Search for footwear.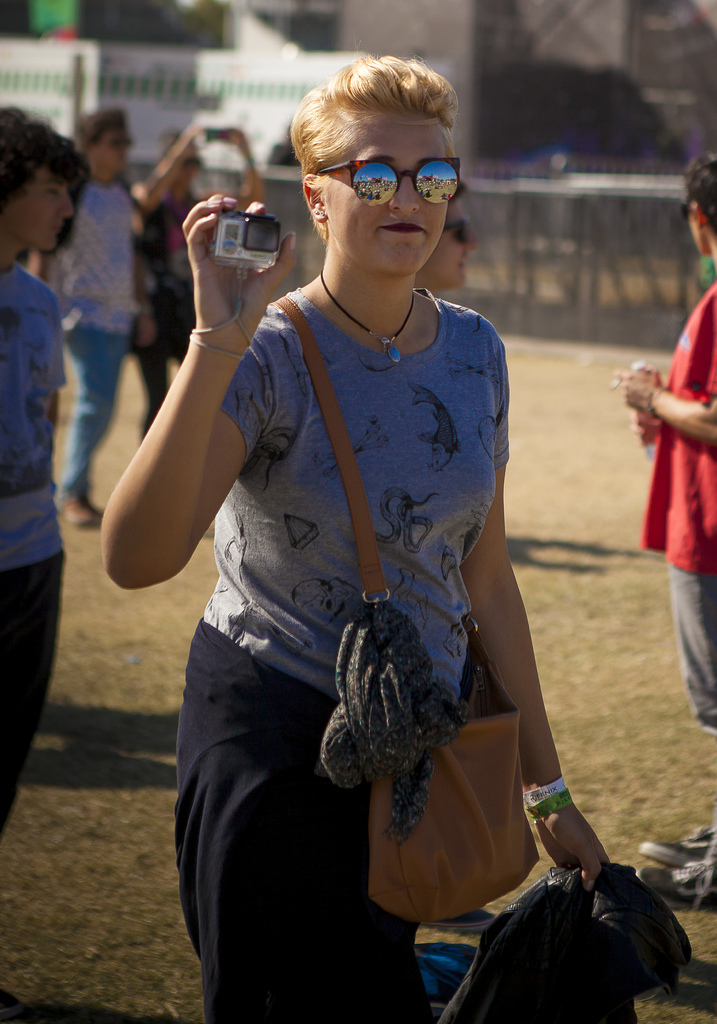
Found at bbox=(54, 486, 112, 532).
